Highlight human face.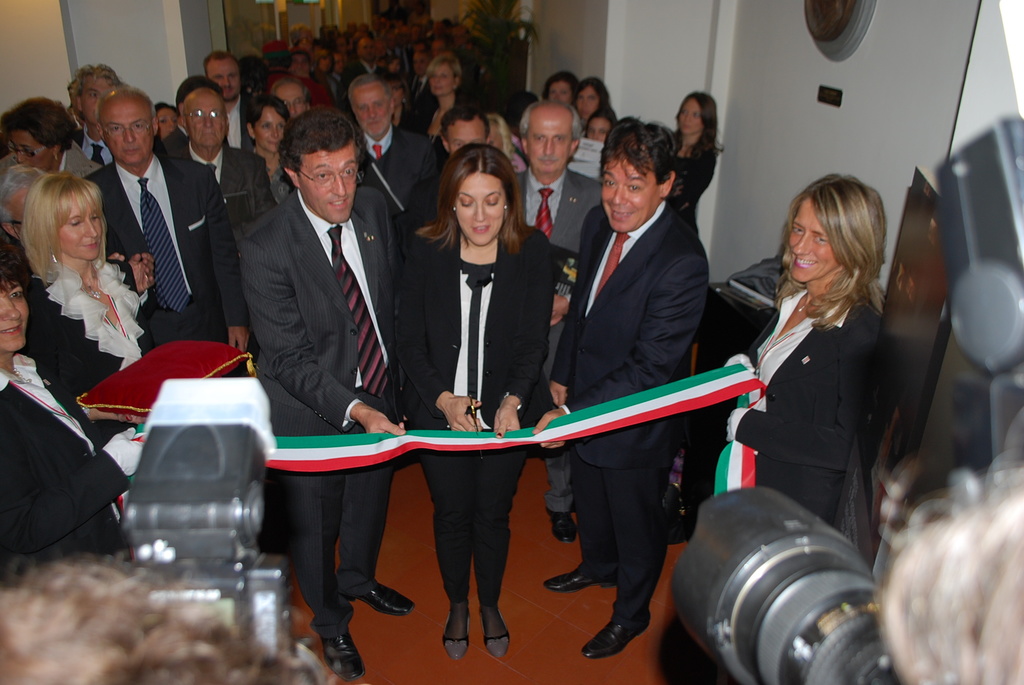
Highlighted region: (429, 61, 454, 93).
